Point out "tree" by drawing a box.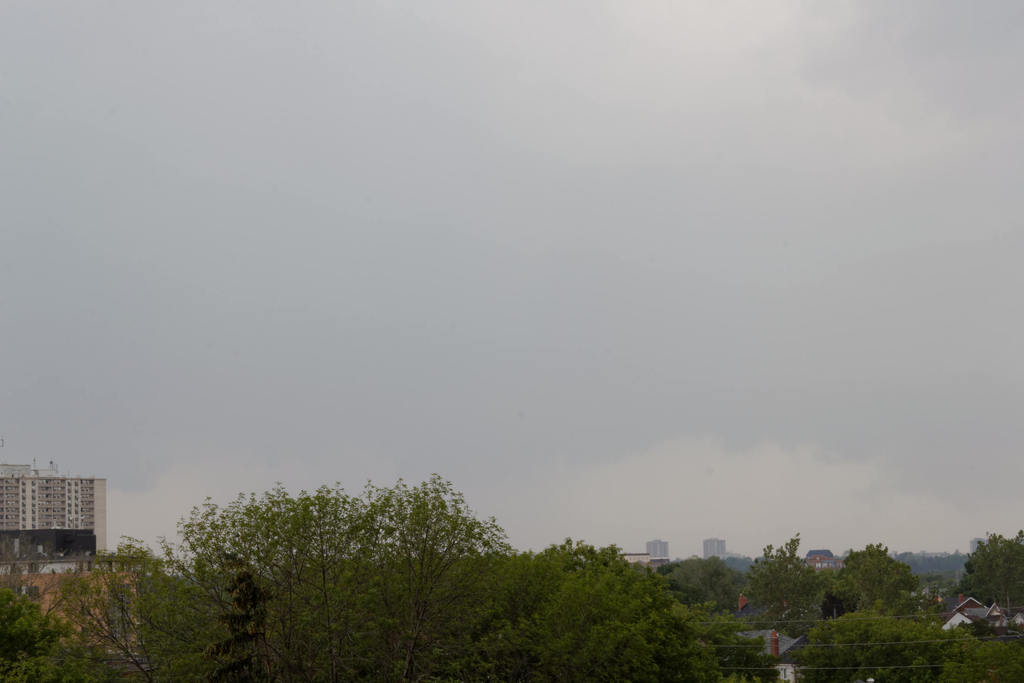
(347, 466, 496, 623).
